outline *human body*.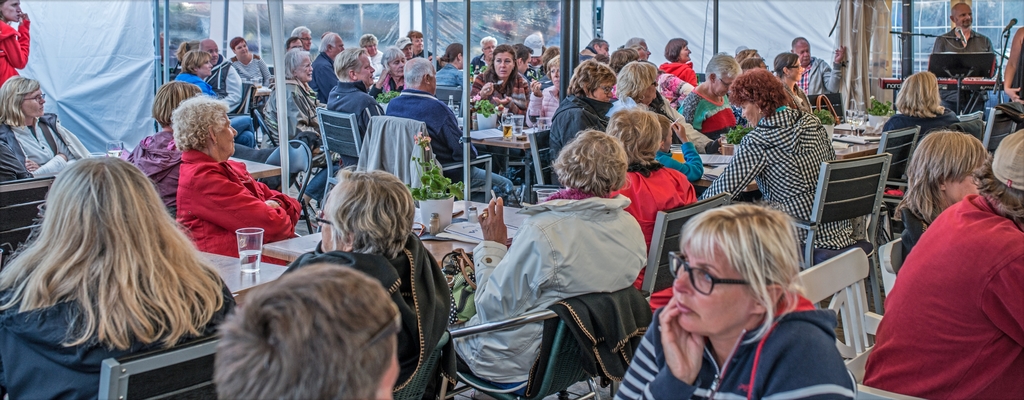
Outline: rect(896, 128, 990, 262).
